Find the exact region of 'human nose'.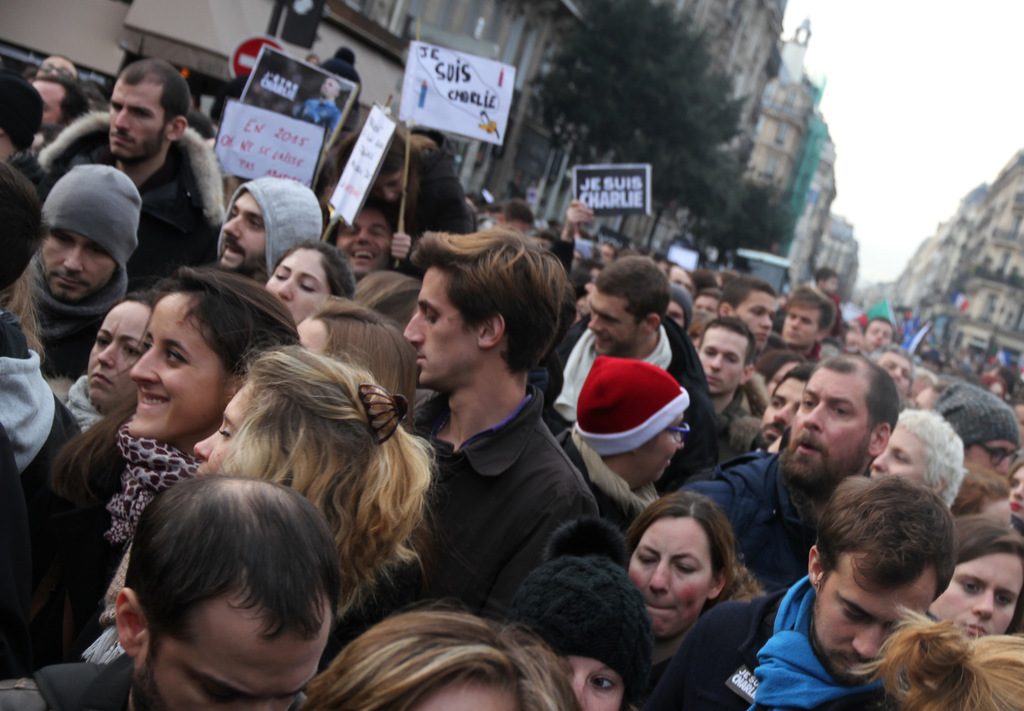
Exact region: bbox=[647, 558, 669, 592].
